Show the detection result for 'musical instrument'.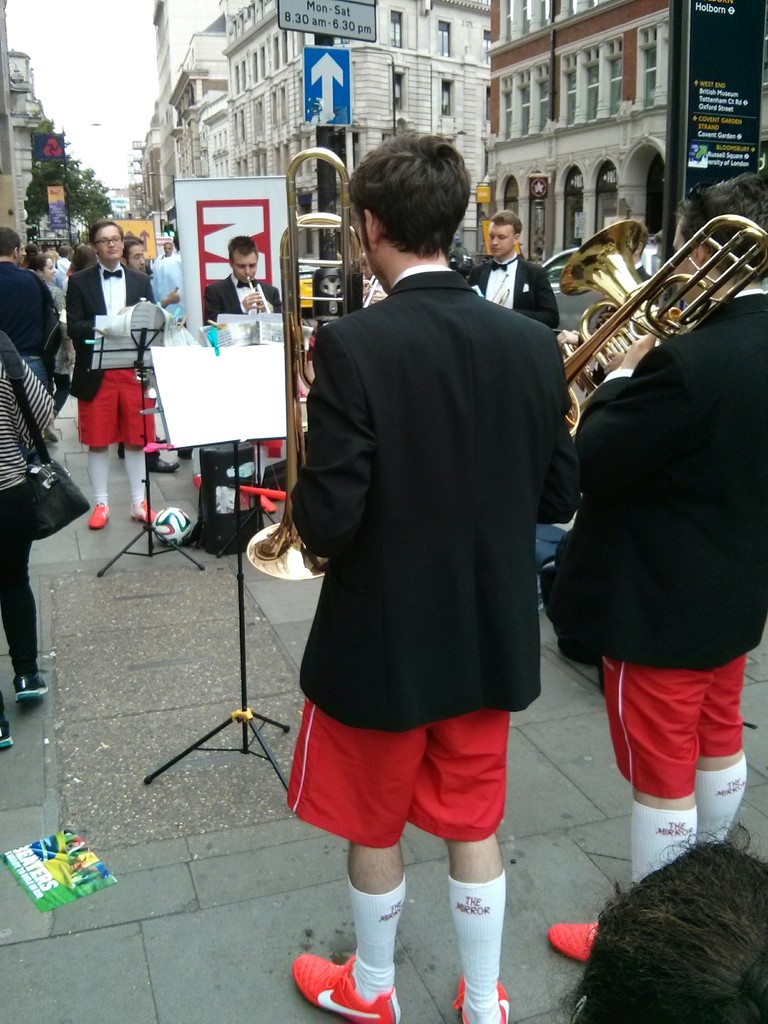
detection(236, 136, 374, 592).
